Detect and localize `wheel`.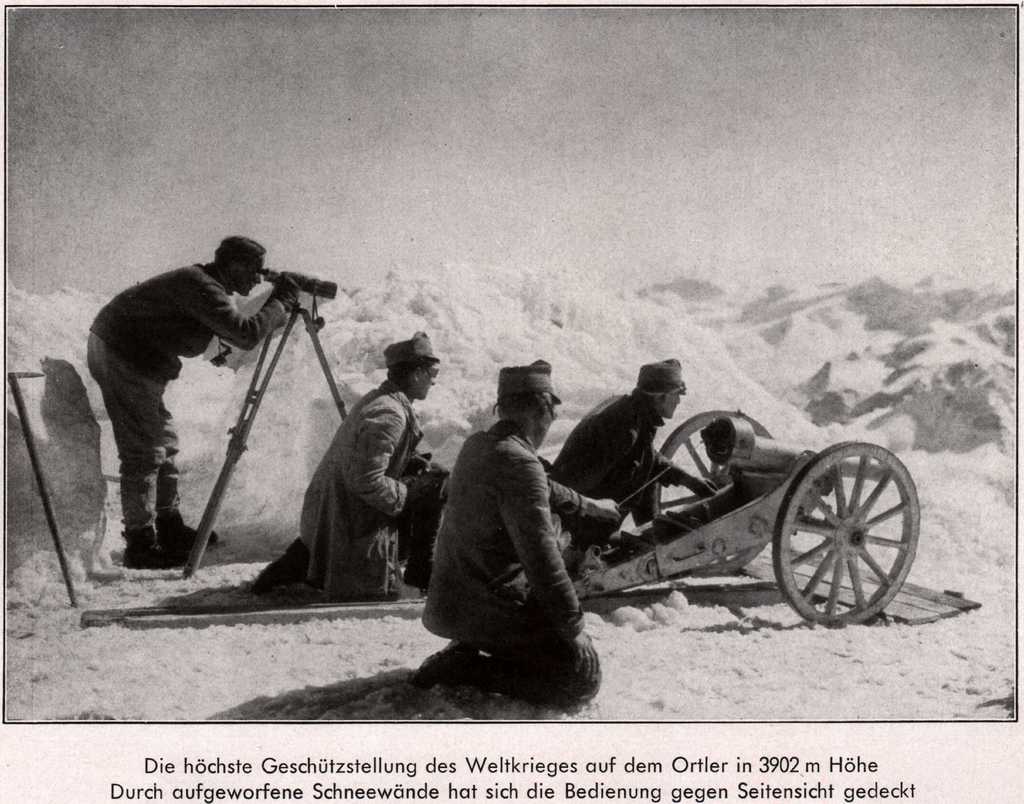
Localized at [x1=653, y1=408, x2=777, y2=573].
